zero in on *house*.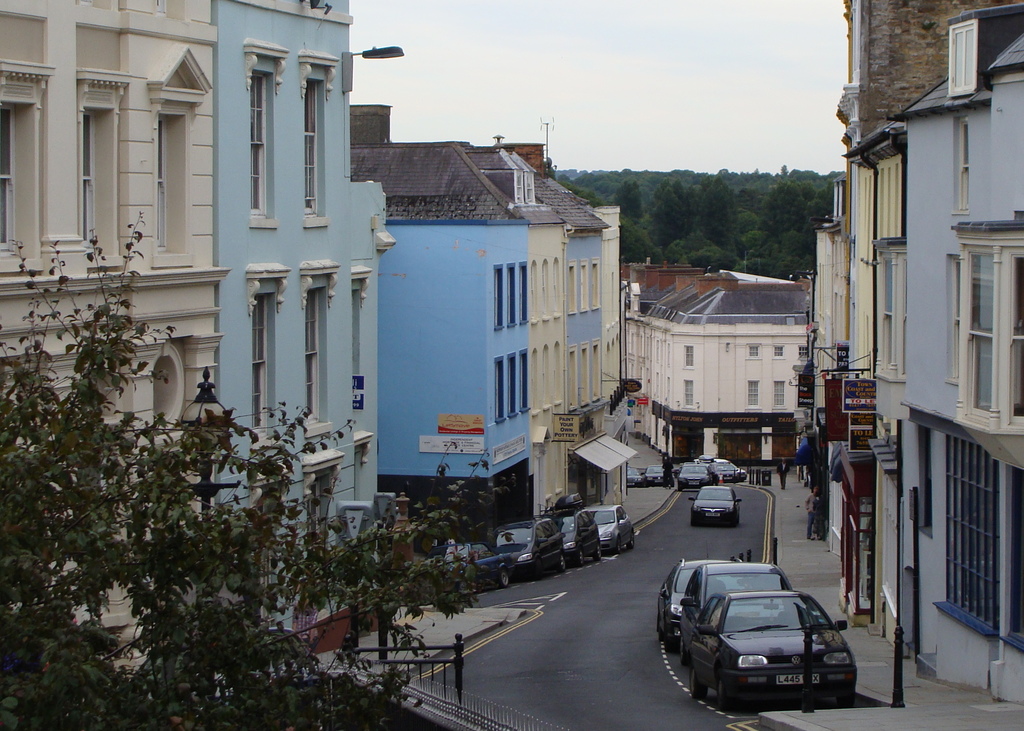
Zeroed in: x1=812 y1=170 x2=852 y2=512.
